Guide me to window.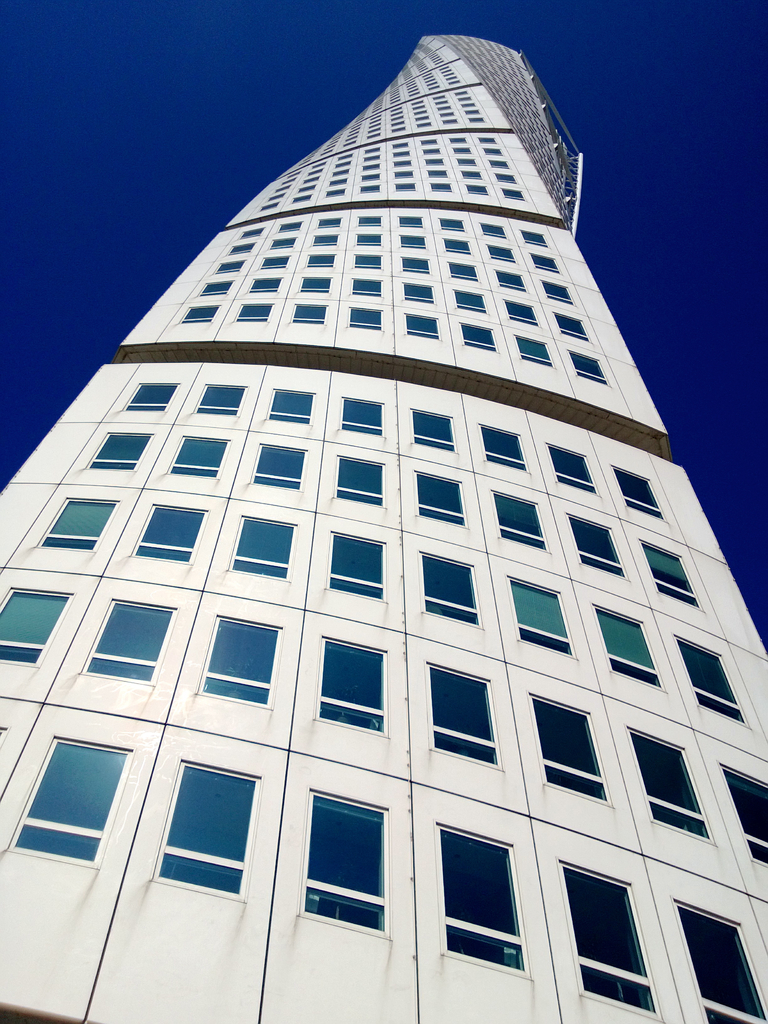
Guidance: crop(490, 247, 515, 263).
